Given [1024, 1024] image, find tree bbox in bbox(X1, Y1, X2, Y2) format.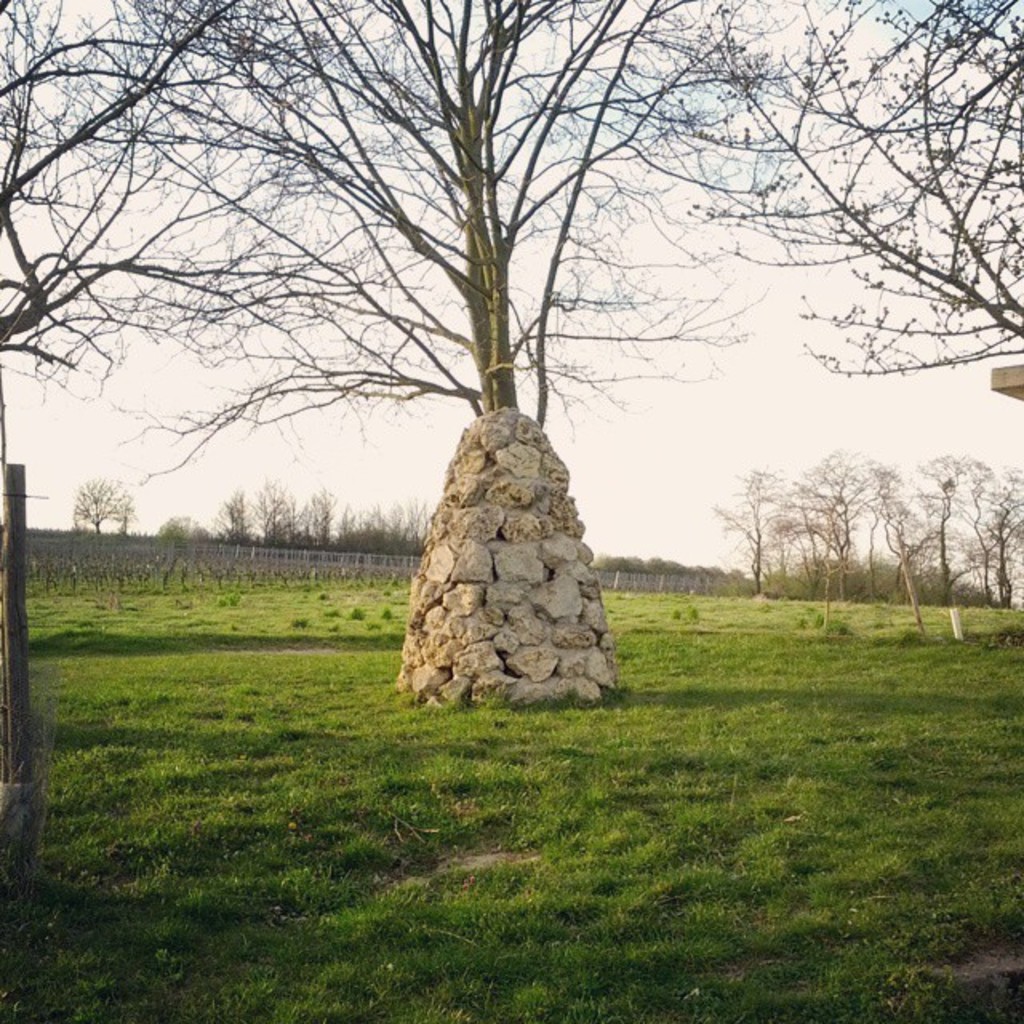
bbox(699, 458, 787, 598).
